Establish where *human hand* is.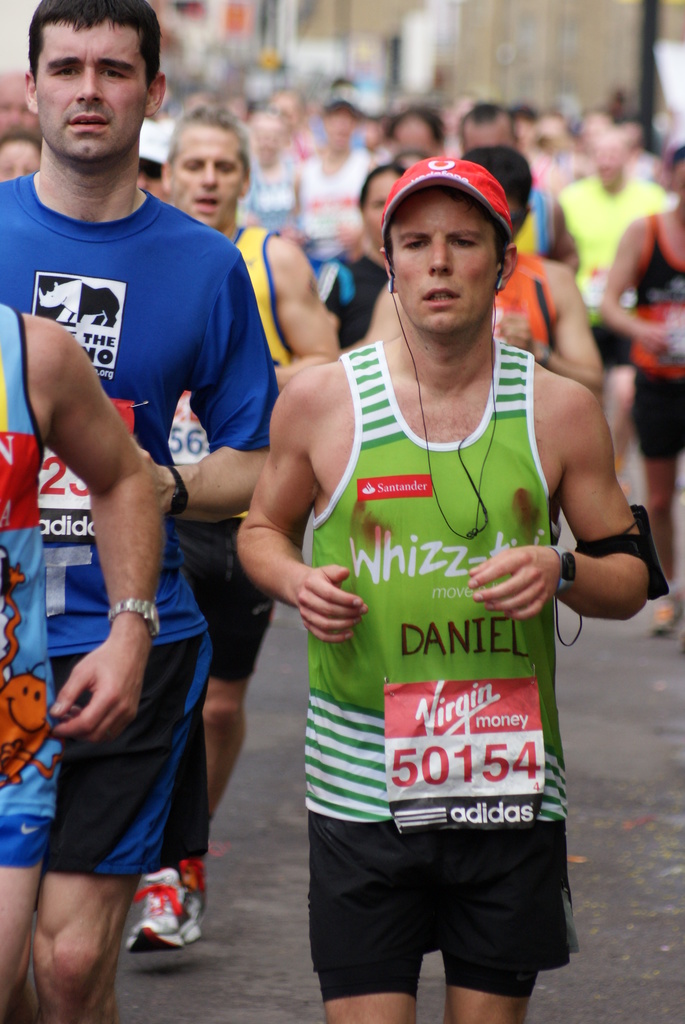
Established at <bbox>636, 320, 681, 362</bbox>.
